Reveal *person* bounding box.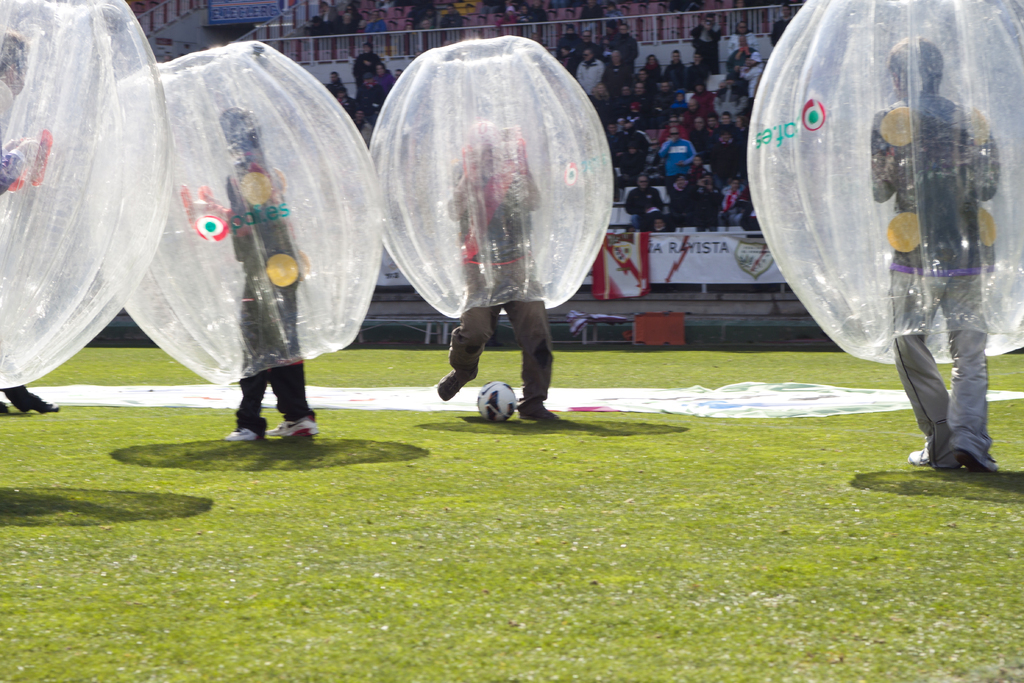
Revealed: box(225, 106, 326, 447).
